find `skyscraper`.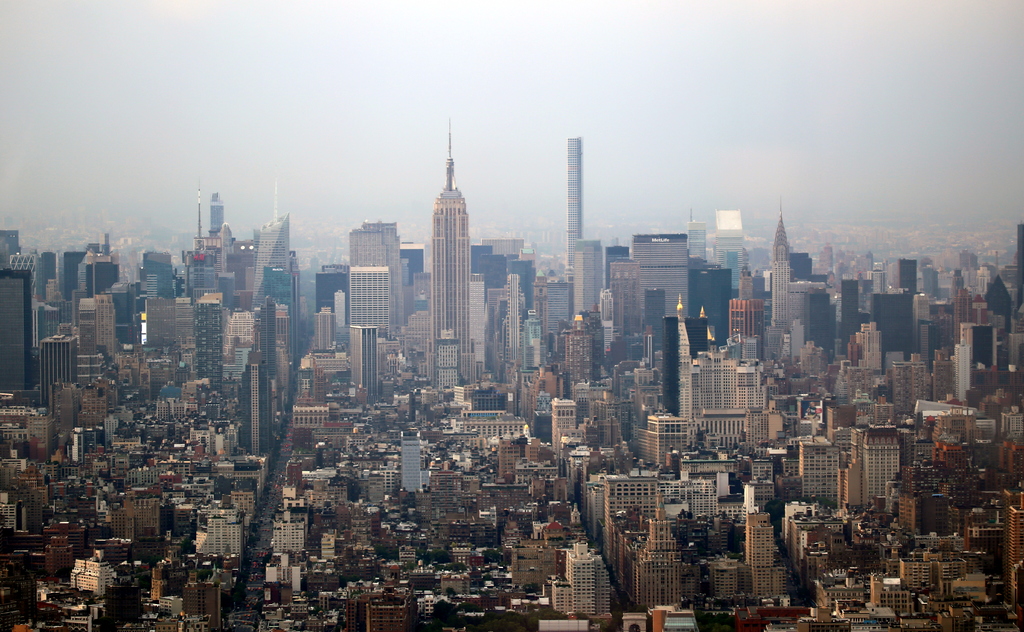
<region>563, 307, 598, 382</region>.
